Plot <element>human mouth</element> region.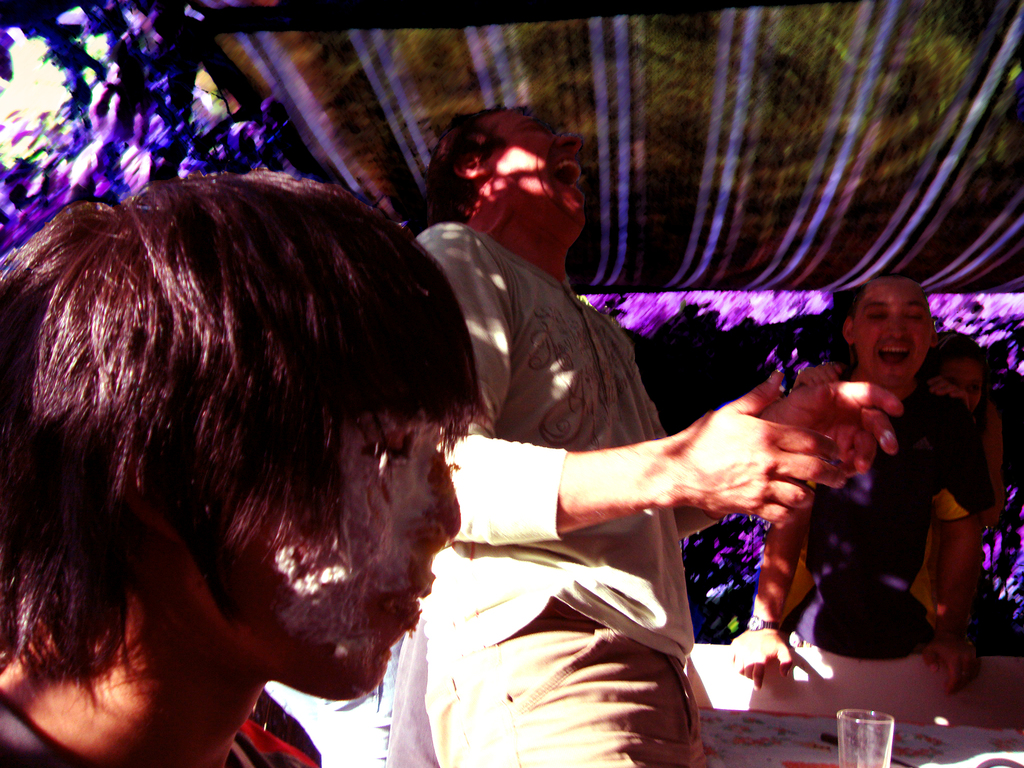
Plotted at 876:339:911:371.
